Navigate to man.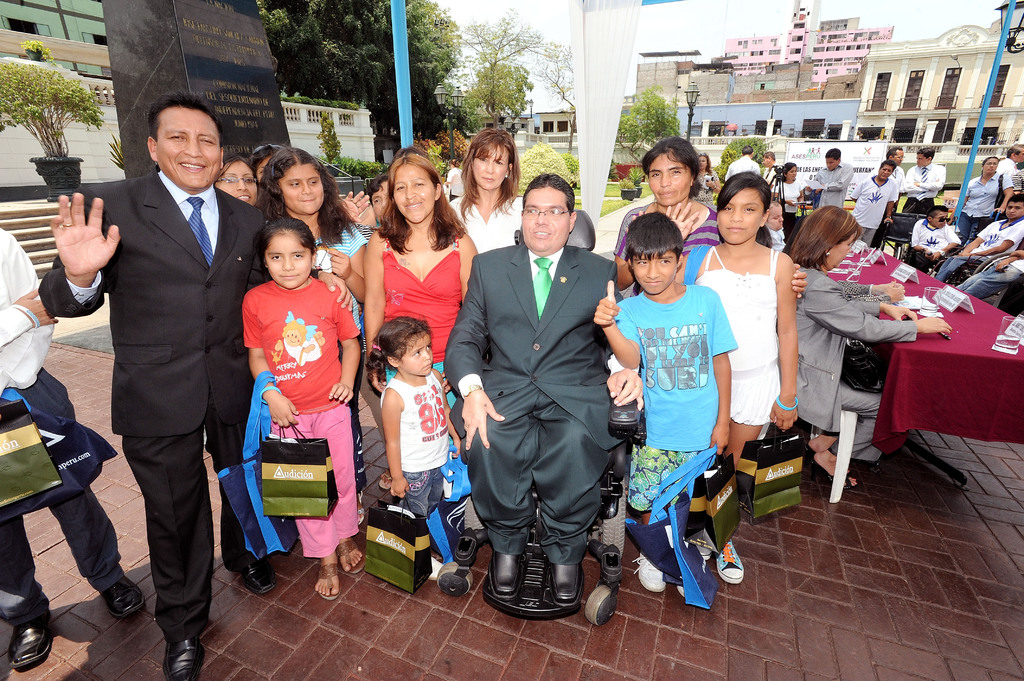
Navigation target: x1=806, y1=148, x2=852, y2=211.
